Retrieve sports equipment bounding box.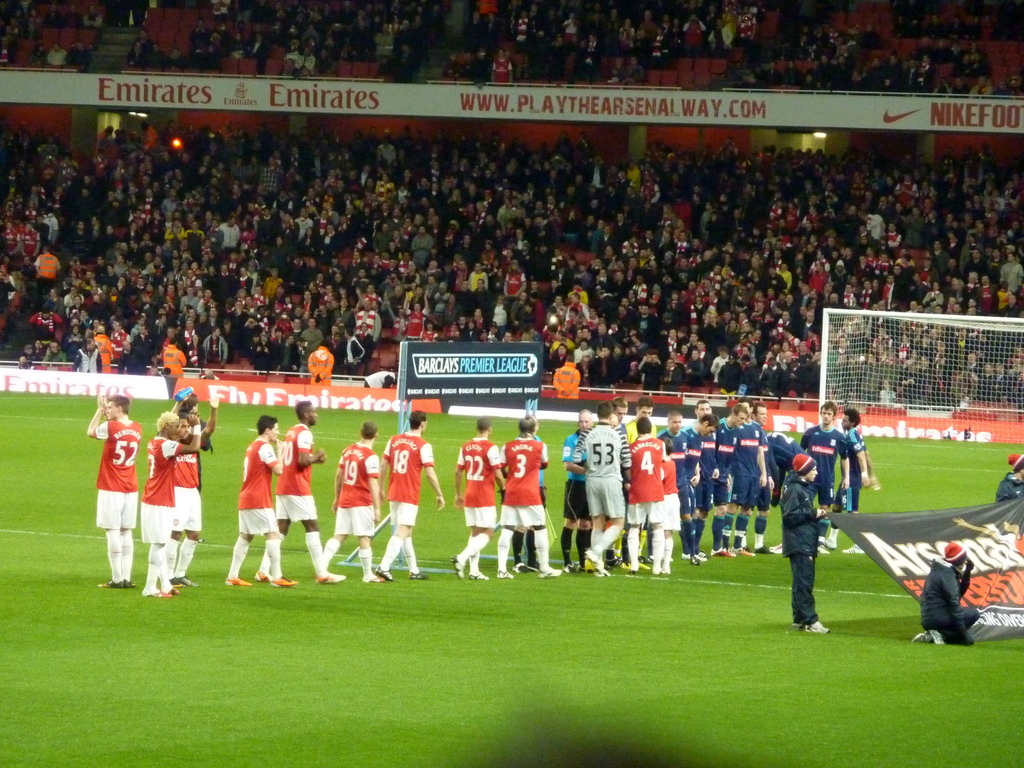
Bounding box: (316,572,344,583).
